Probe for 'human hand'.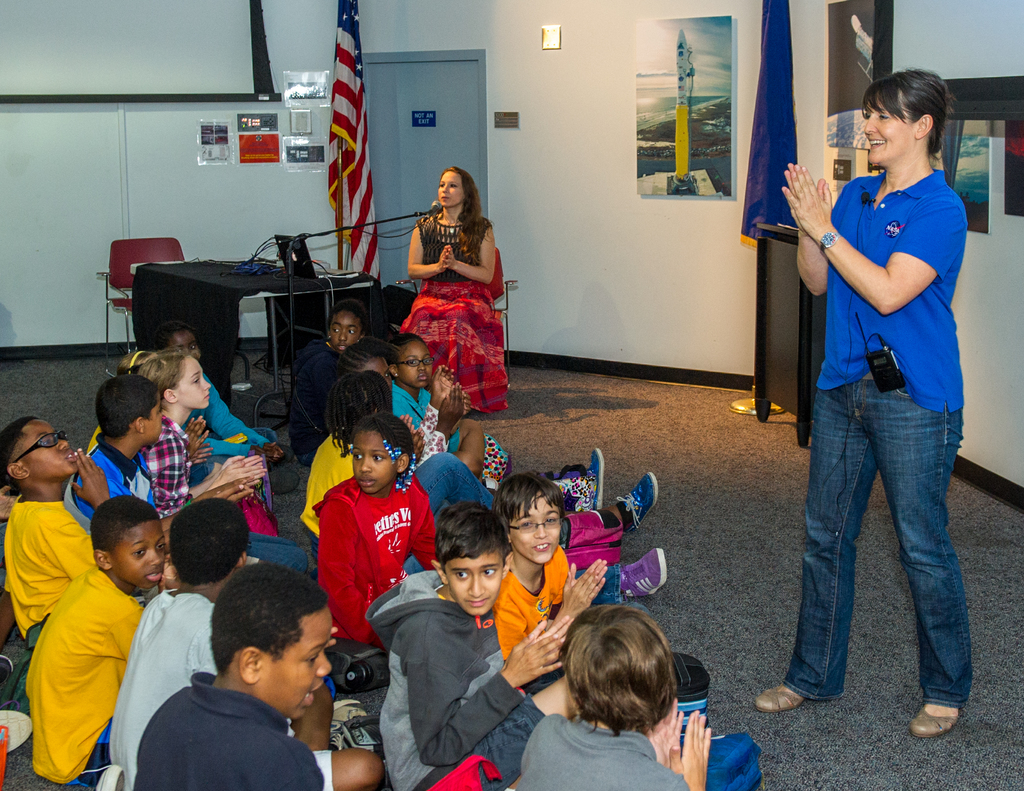
Probe result: x1=188 y1=413 x2=211 y2=439.
